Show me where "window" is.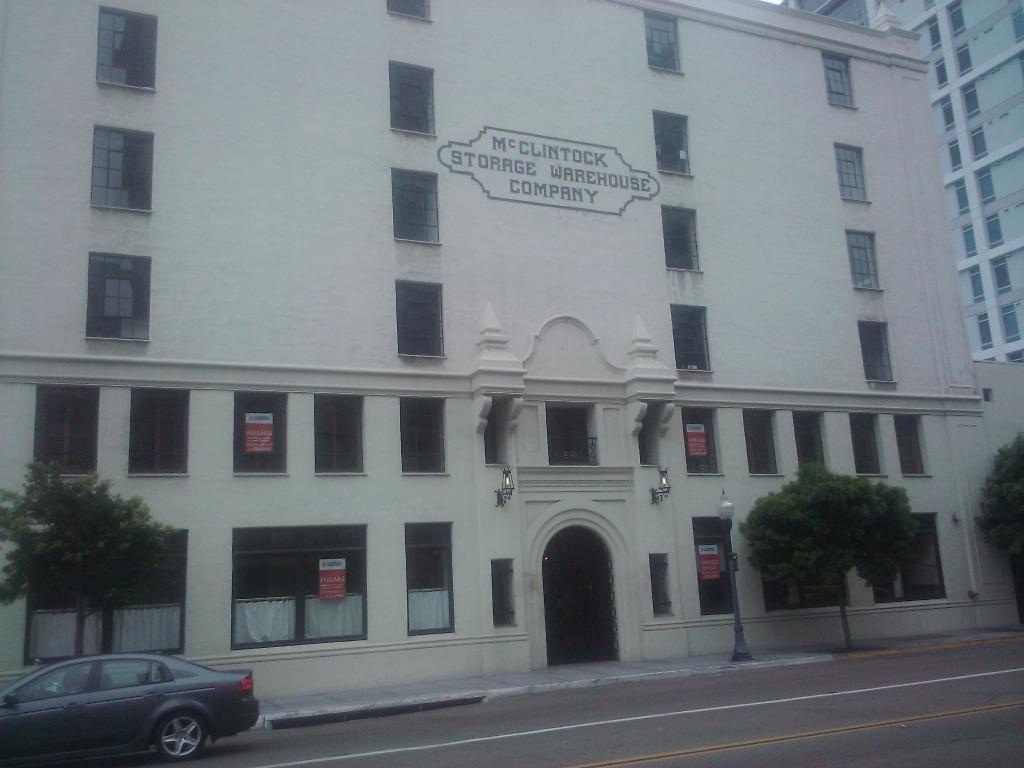
"window" is at l=674, t=300, r=711, b=372.
